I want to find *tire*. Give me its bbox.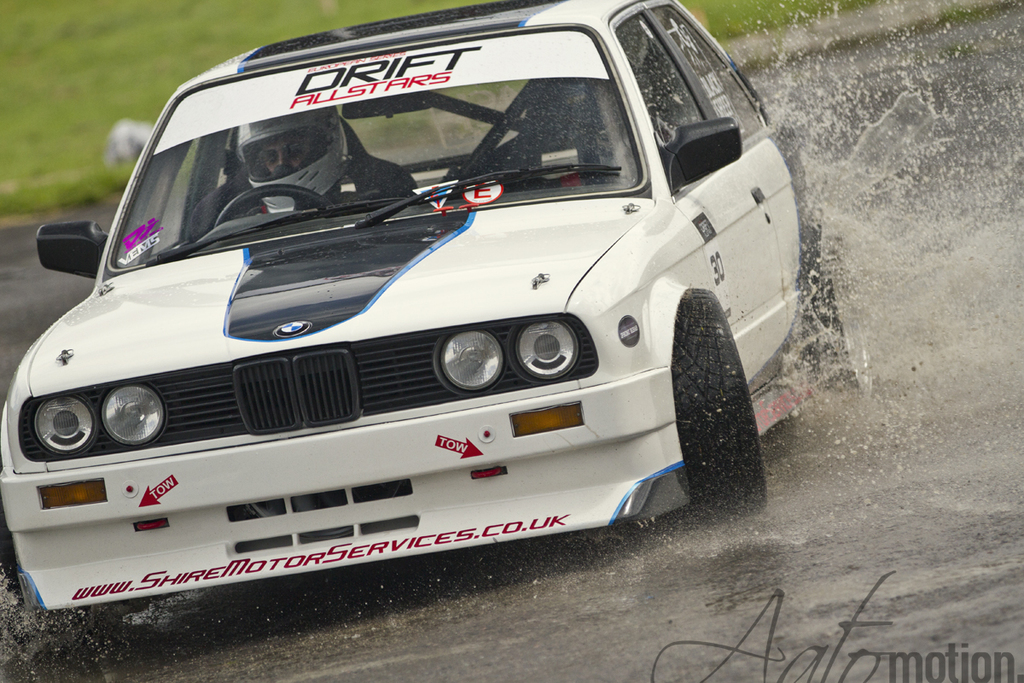
bbox(674, 286, 768, 513).
